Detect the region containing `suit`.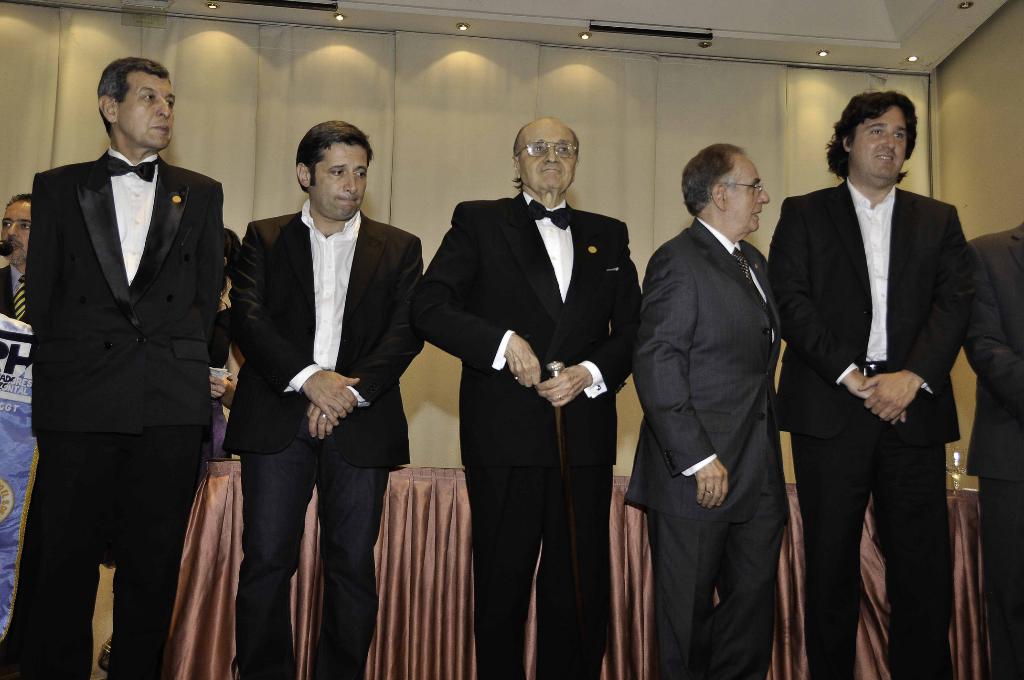
x1=0, y1=150, x2=225, y2=679.
